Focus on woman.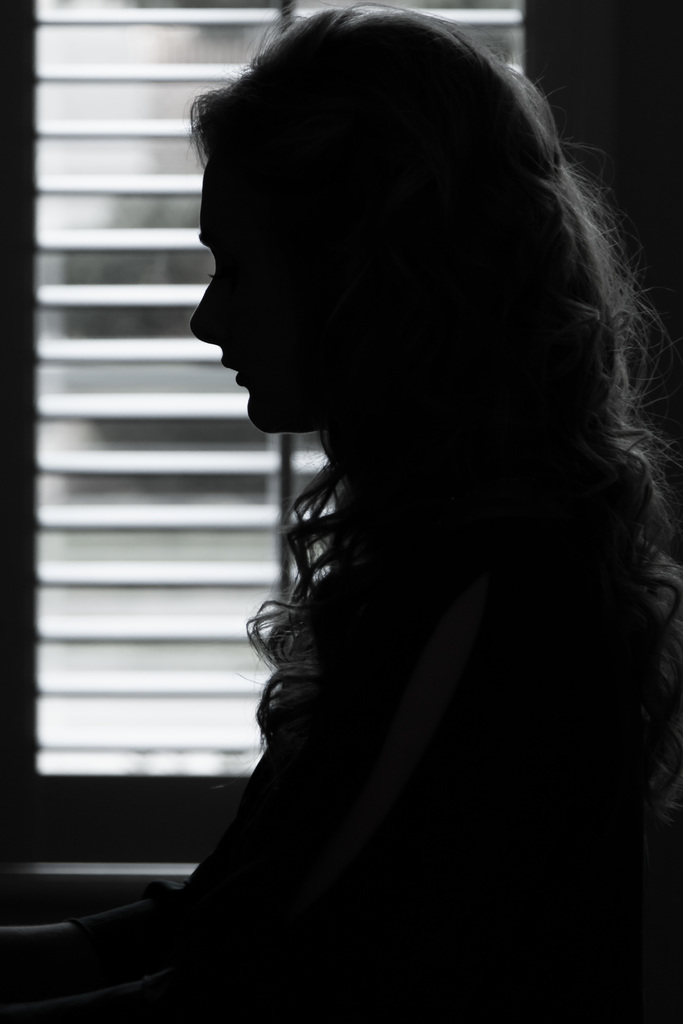
Focused at x1=74, y1=5, x2=677, y2=1007.
